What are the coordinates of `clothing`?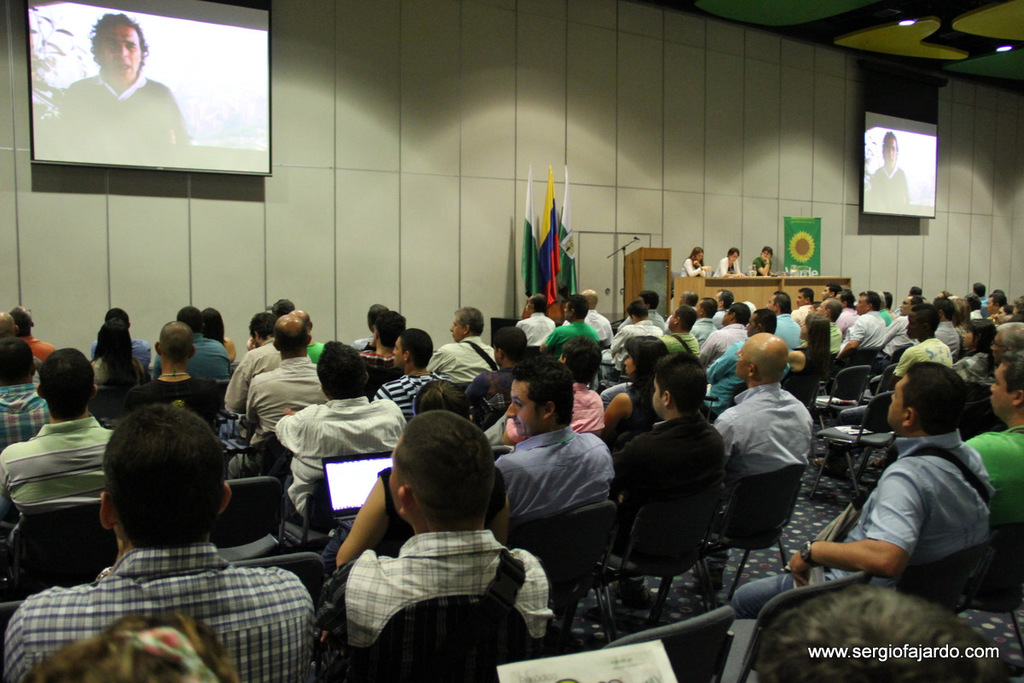
region(678, 257, 703, 276).
